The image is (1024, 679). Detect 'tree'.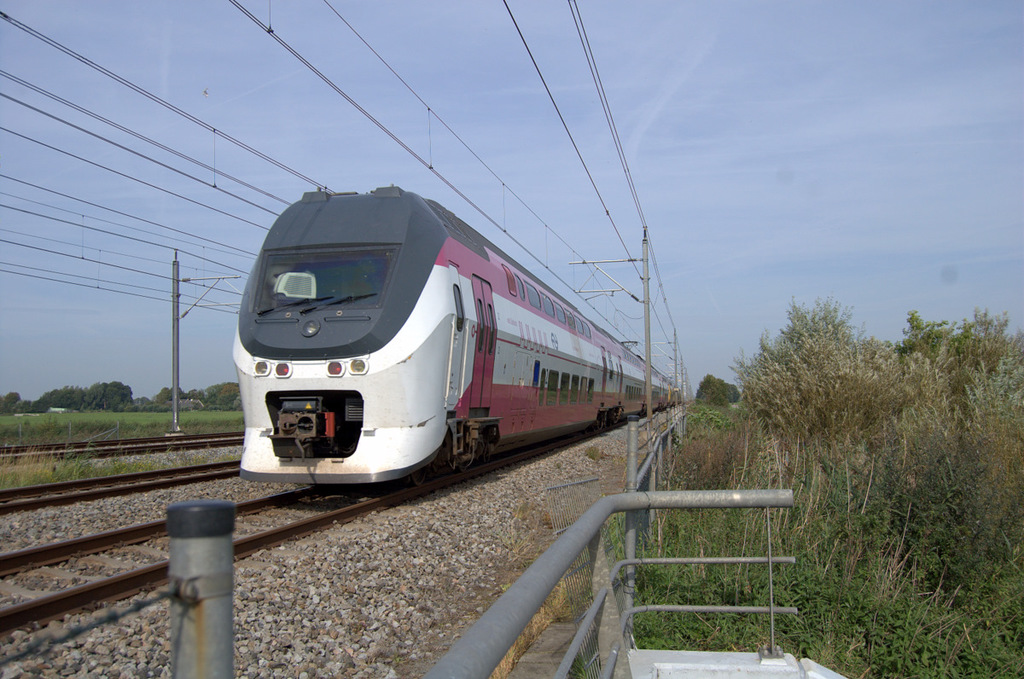
Detection: (x1=695, y1=372, x2=737, y2=408).
